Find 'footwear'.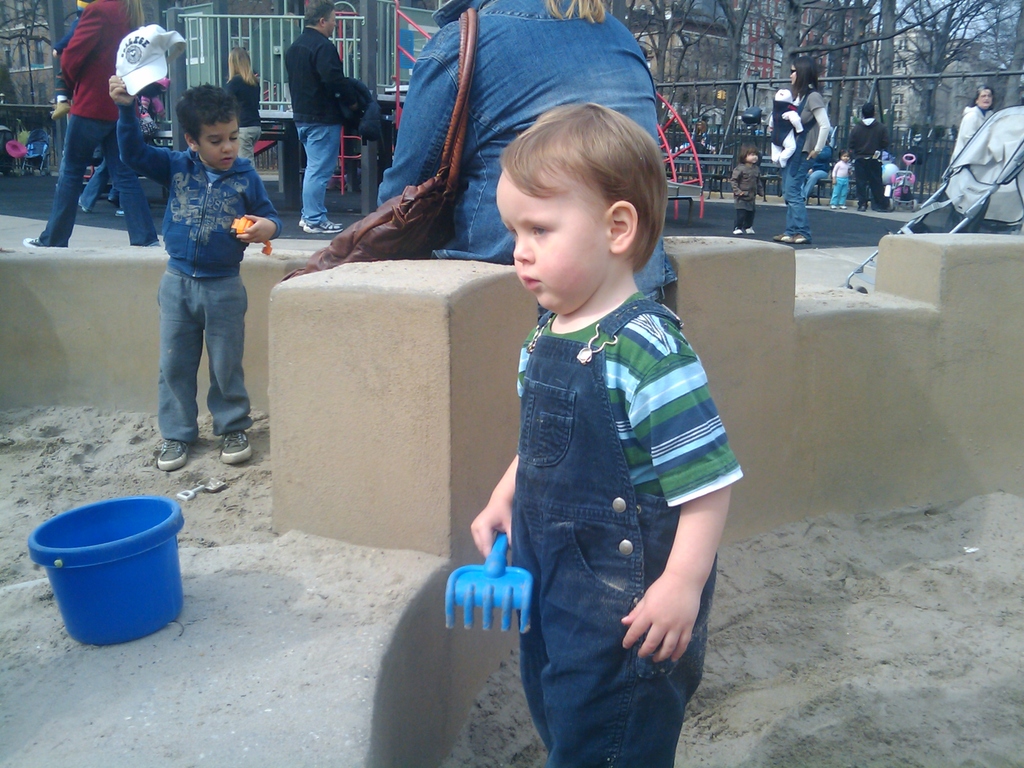
detection(308, 220, 342, 232).
